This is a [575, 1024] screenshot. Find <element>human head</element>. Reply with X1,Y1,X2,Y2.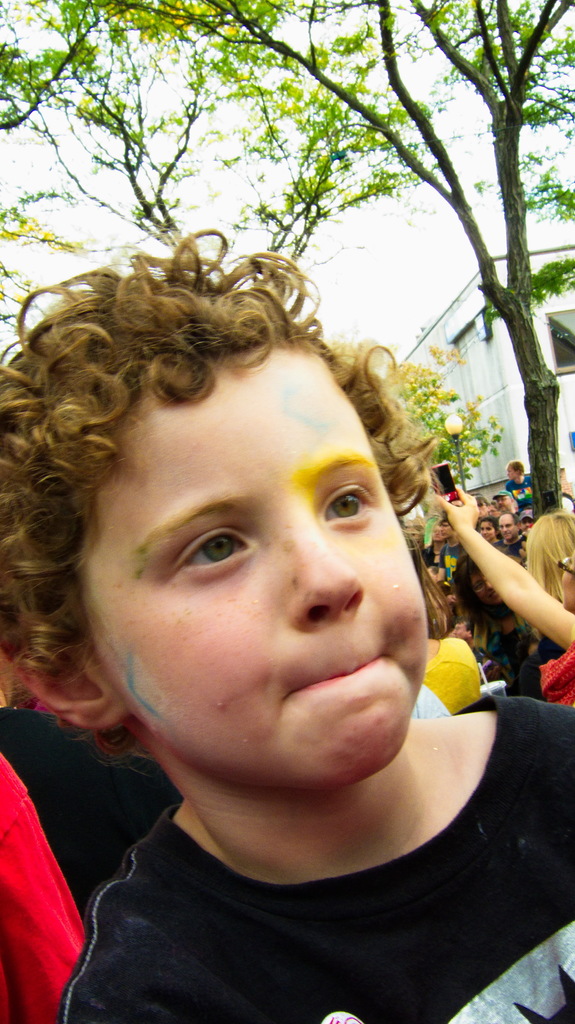
501,508,522,539.
